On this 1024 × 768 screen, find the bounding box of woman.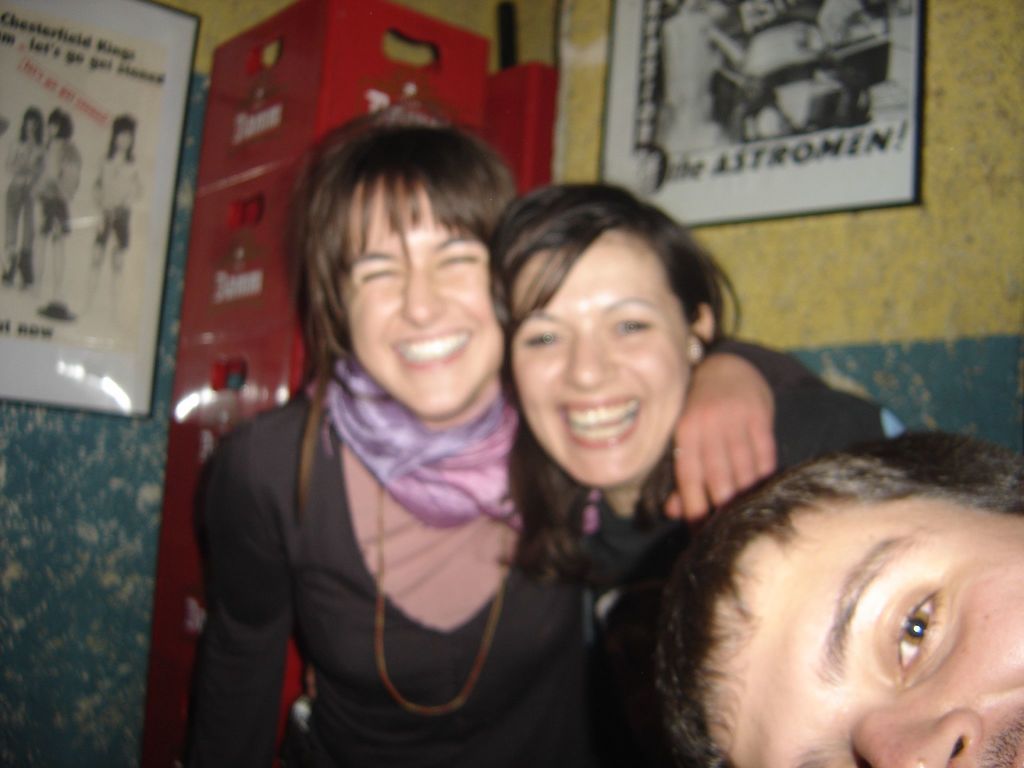
Bounding box: [left=89, top=115, right=140, bottom=331].
